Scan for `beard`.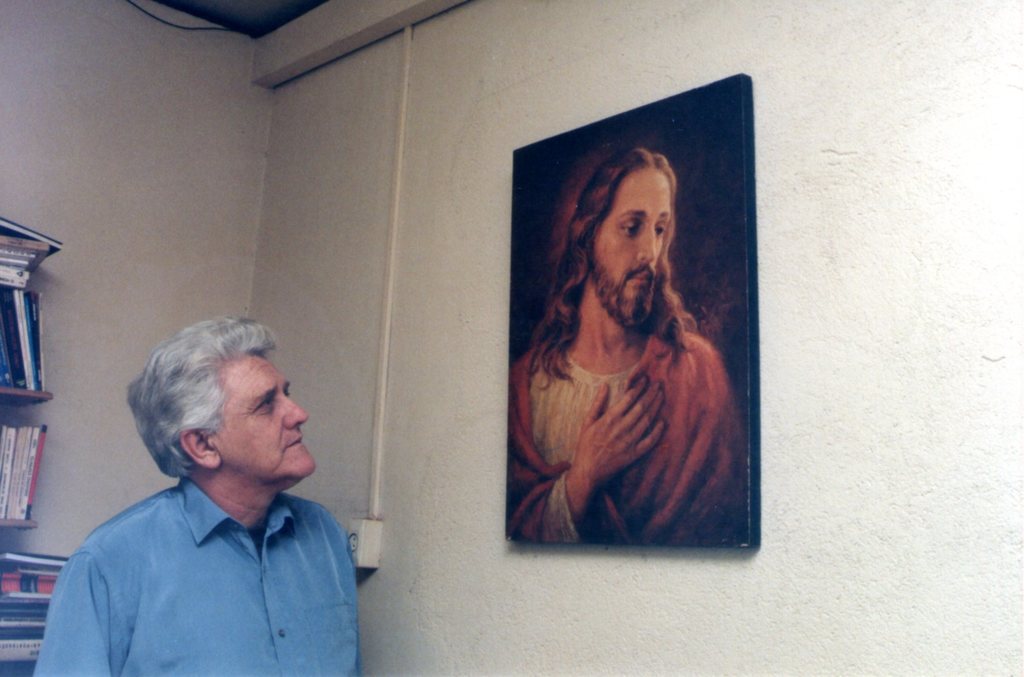
Scan result: 588 254 657 329.
